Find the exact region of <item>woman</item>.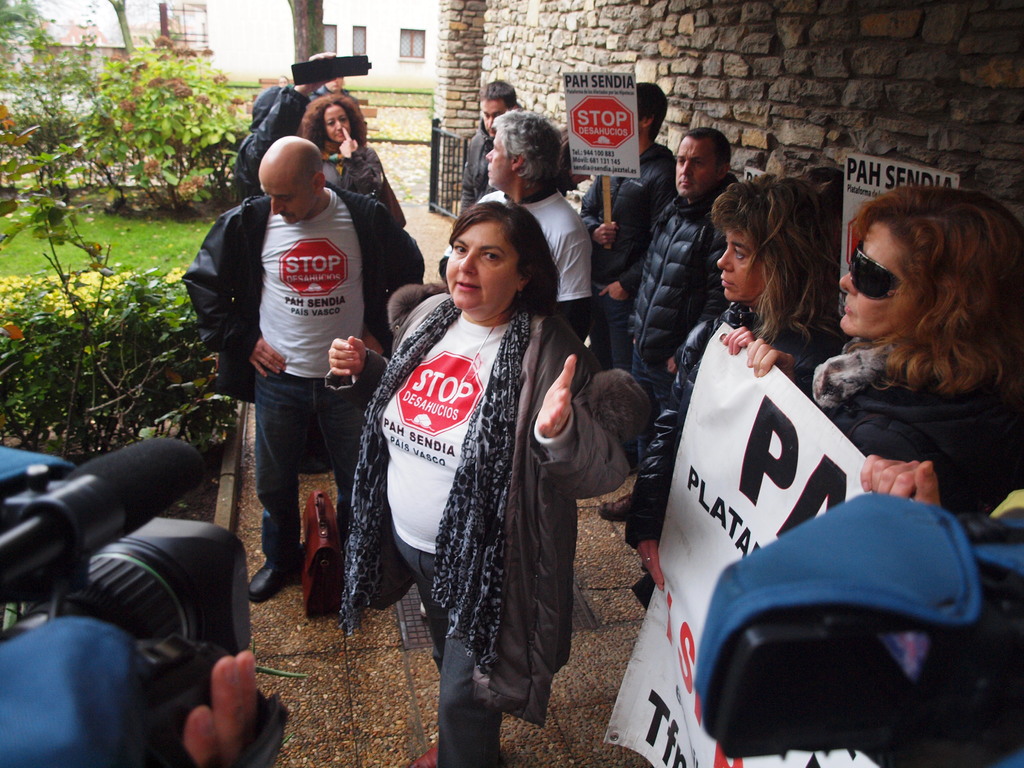
Exact region: [298,92,395,208].
